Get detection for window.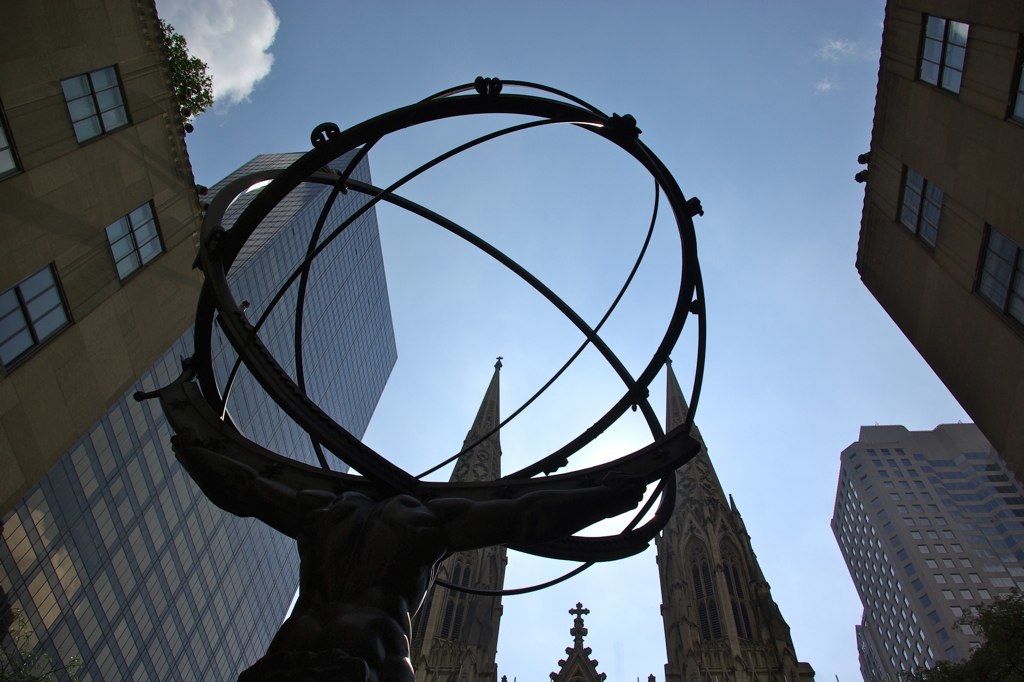
Detection: box(919, 11, 974, 94).
